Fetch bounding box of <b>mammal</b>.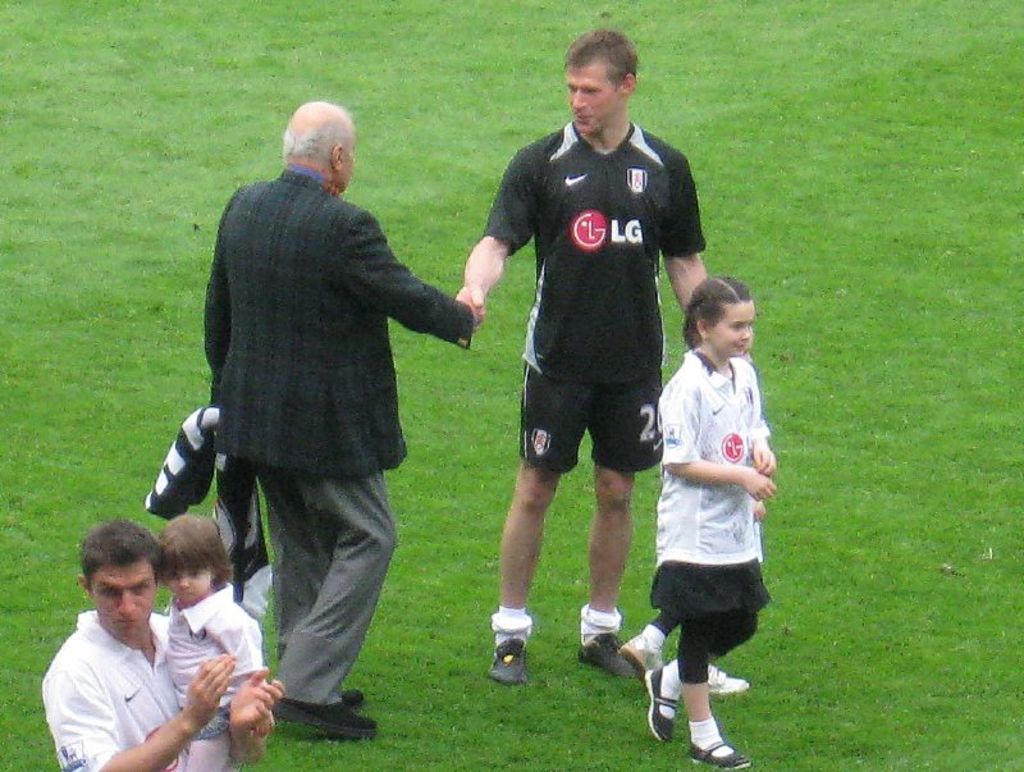
Bbox: 462 28 701 684.
